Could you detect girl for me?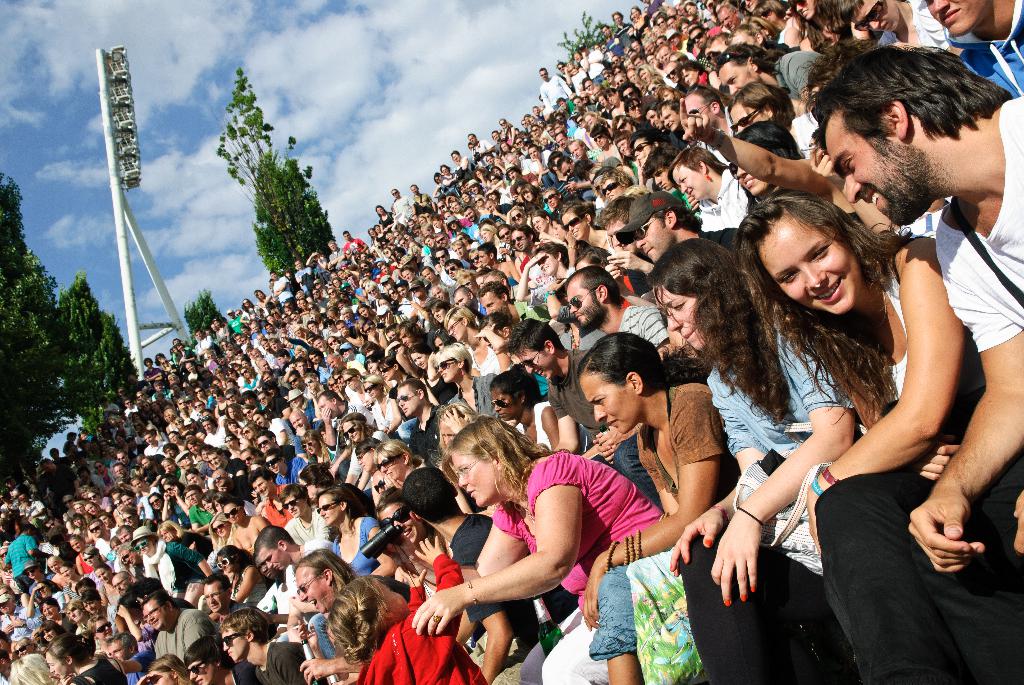
Detection result: rect(452, 232, 477, 251).
